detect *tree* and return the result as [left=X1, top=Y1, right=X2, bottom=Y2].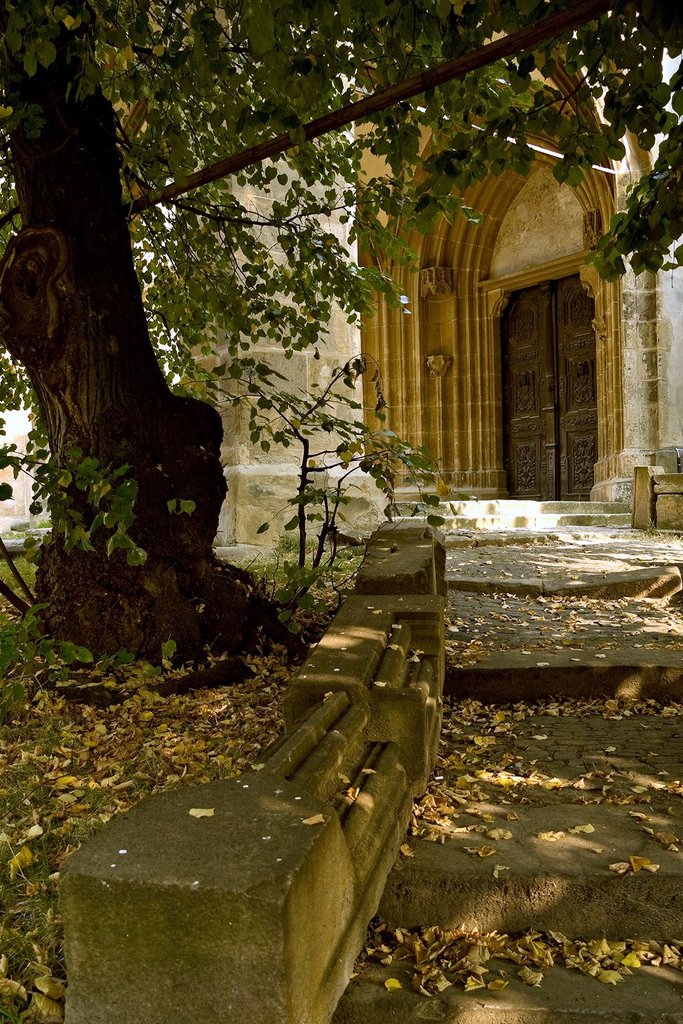
[left=0, top=0, right=680, bottom=676].
